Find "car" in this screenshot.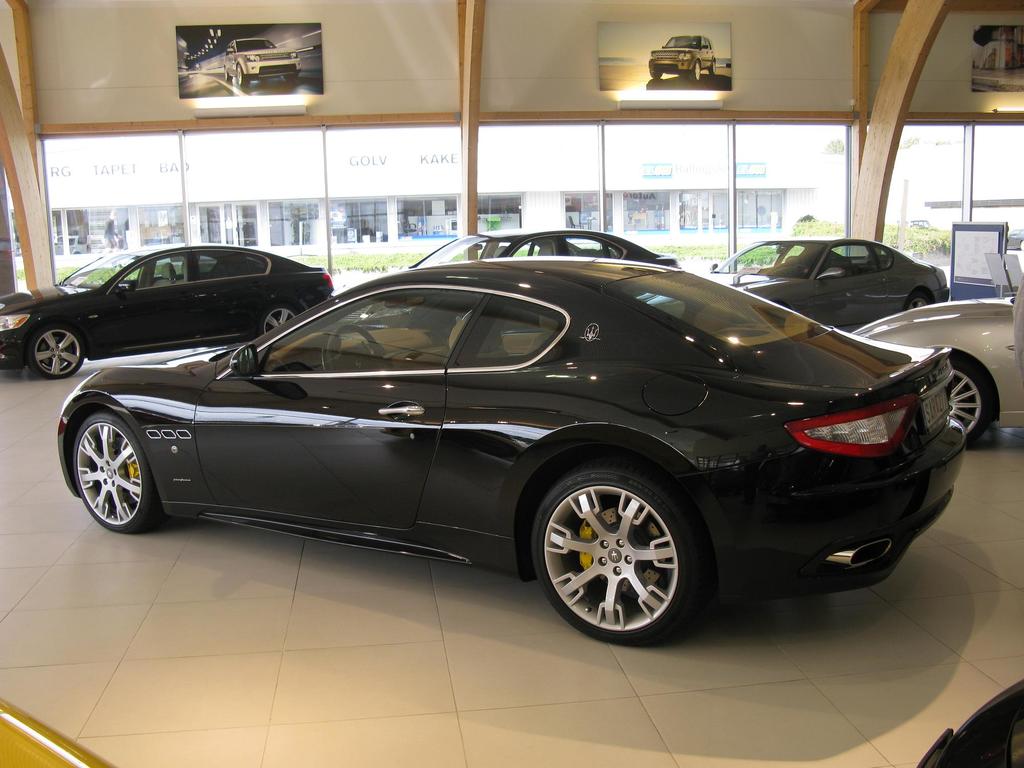
The bounding box for "car" is 221, 38, 298, 84.
